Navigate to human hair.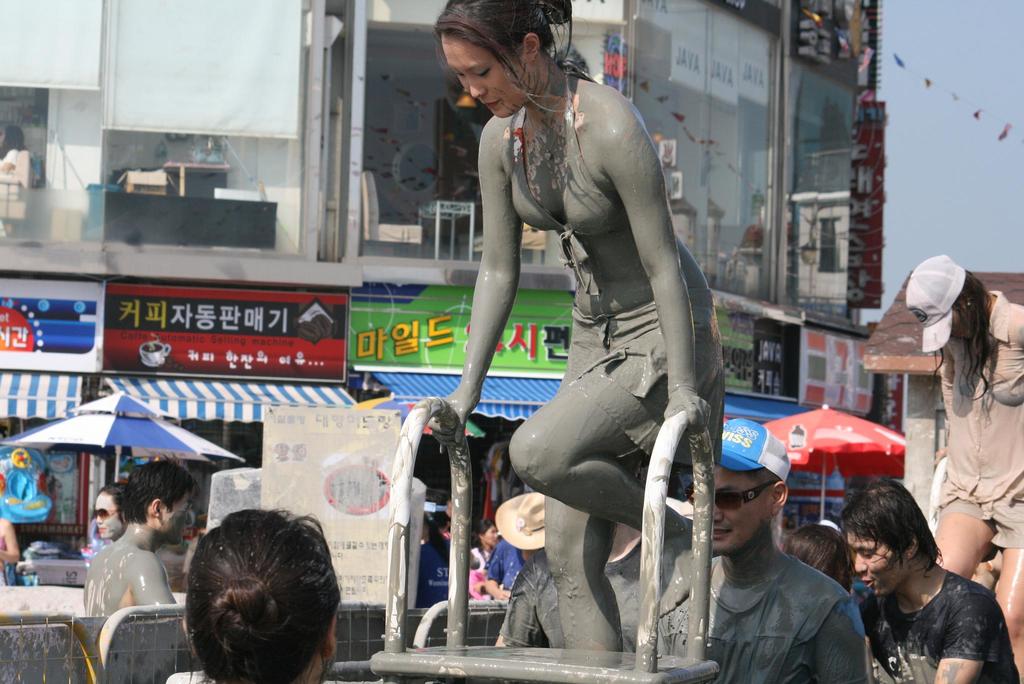
Navigation target: crop(175, 521, 337, 682).
